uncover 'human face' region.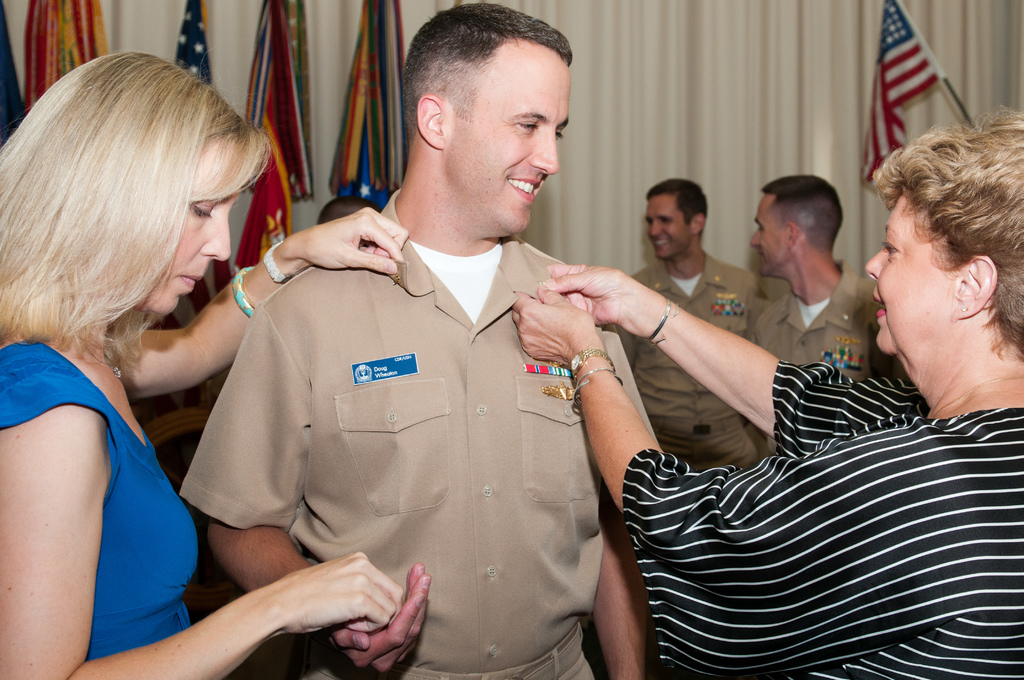
Uncovered: [left=164, top=152, right=232, bottom=316].
